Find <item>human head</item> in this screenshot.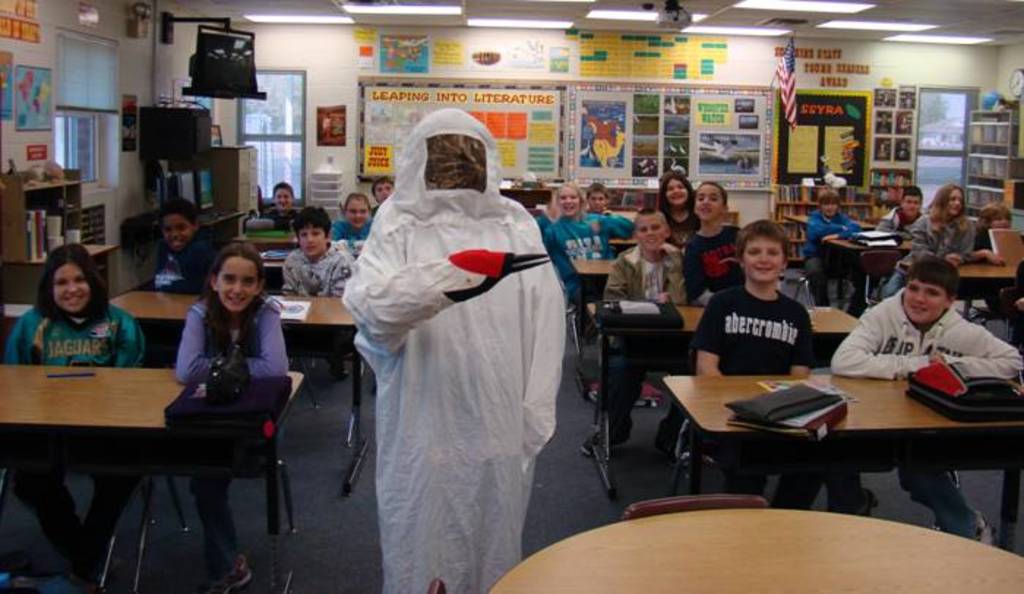
The bounding box for <item>human head</item> is select_region(740, 218, 781, 281).
